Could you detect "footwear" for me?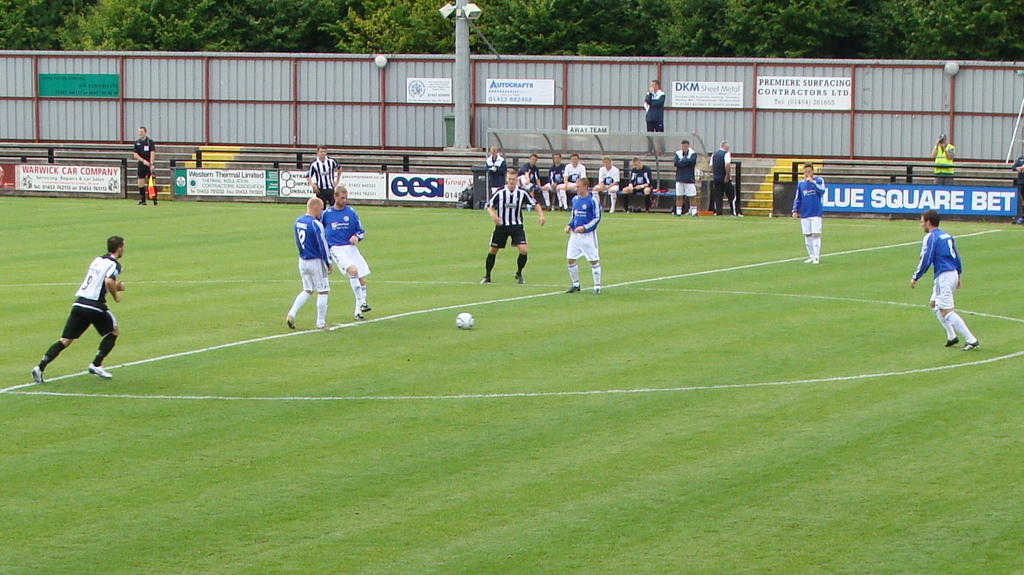
Detection result: [352, 312, 368, 322].
